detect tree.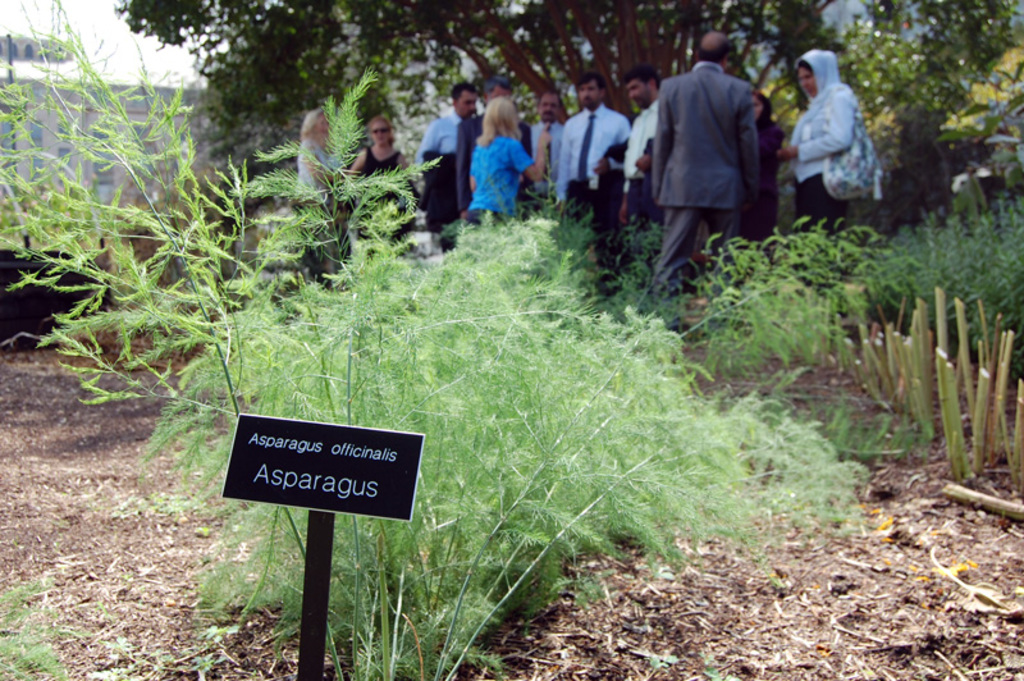
Detected at bbox(0, 1, 806, 677).
